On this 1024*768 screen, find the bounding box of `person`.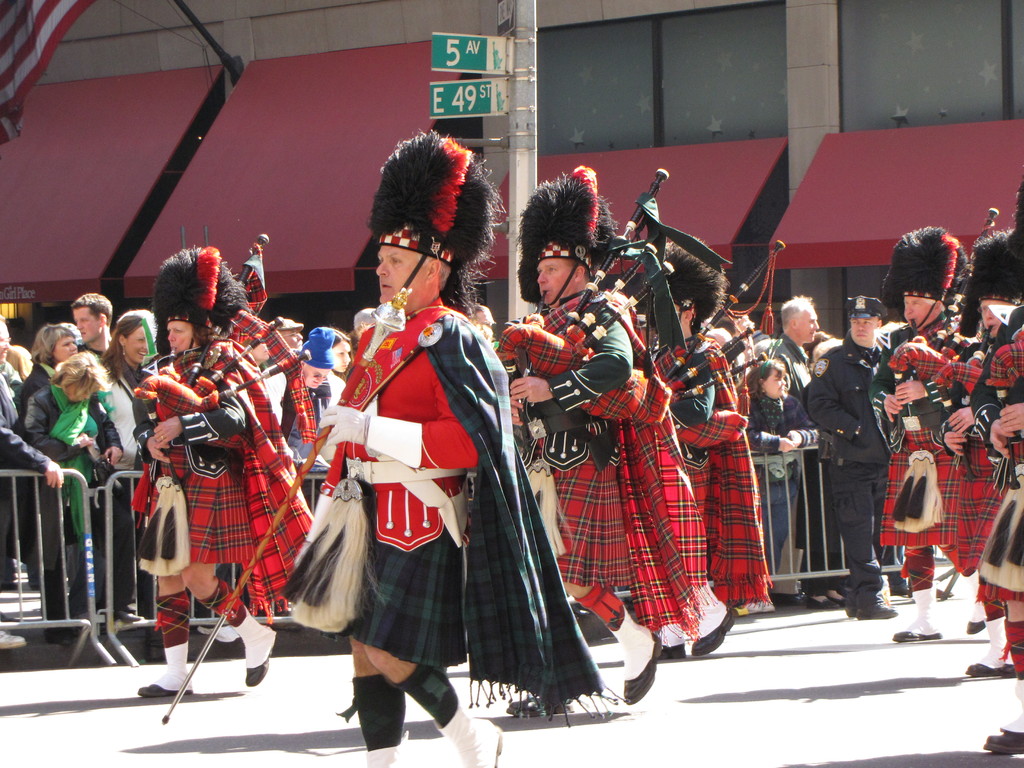
Bounding box: x1=282, y1=326, x2=330, y2=472.
